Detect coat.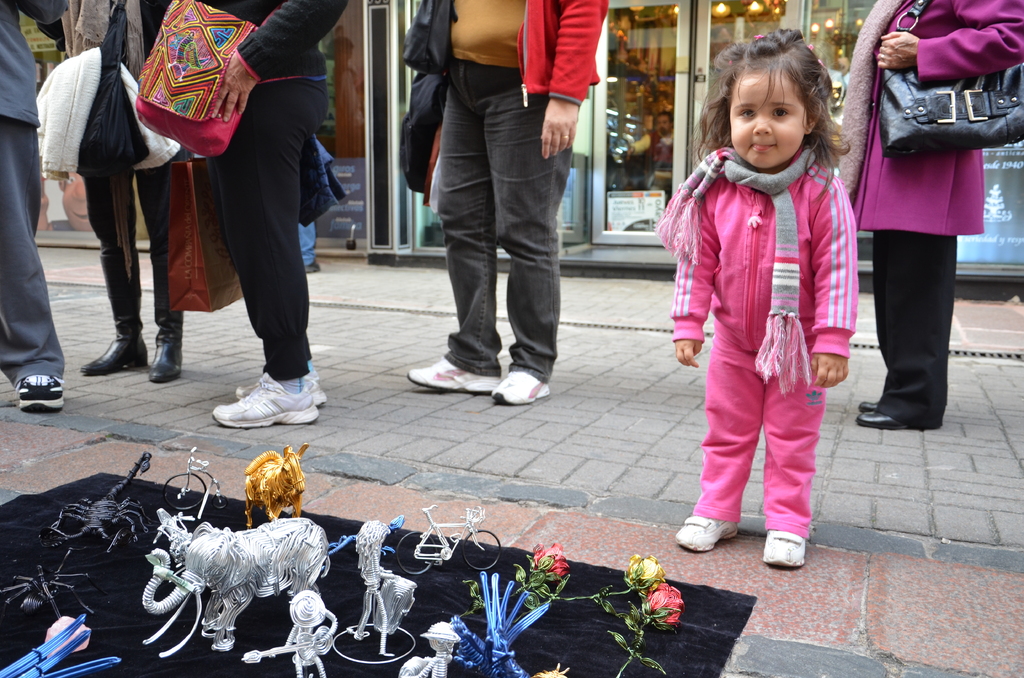
Detected at x1=0, y1=2, x2=80, y2=126.
